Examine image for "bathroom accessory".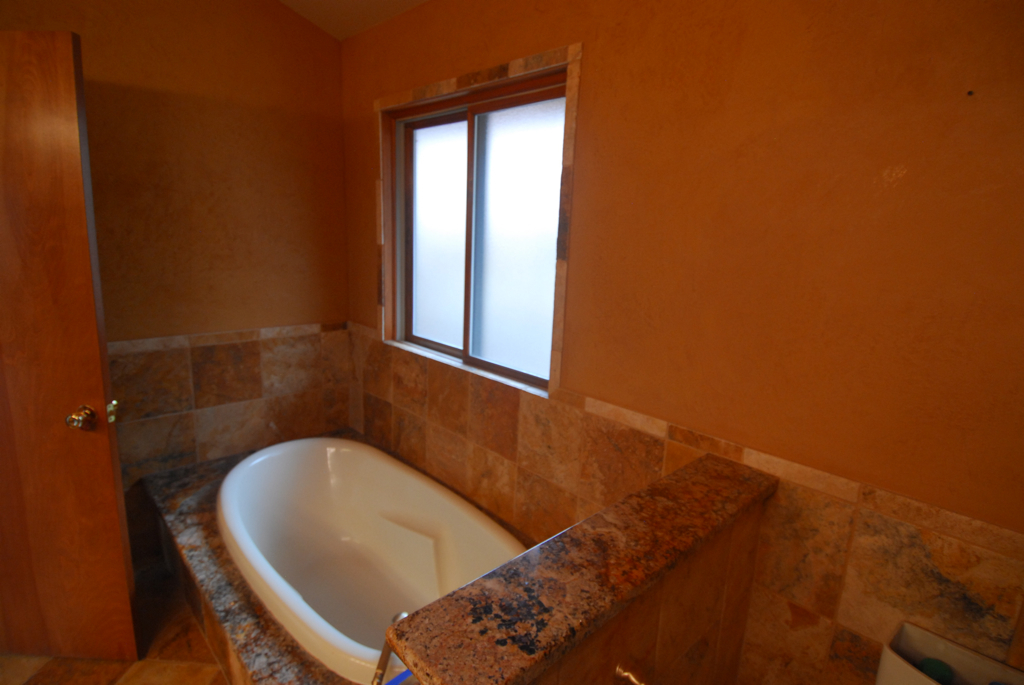
Examination result: 195/387/555/684.
